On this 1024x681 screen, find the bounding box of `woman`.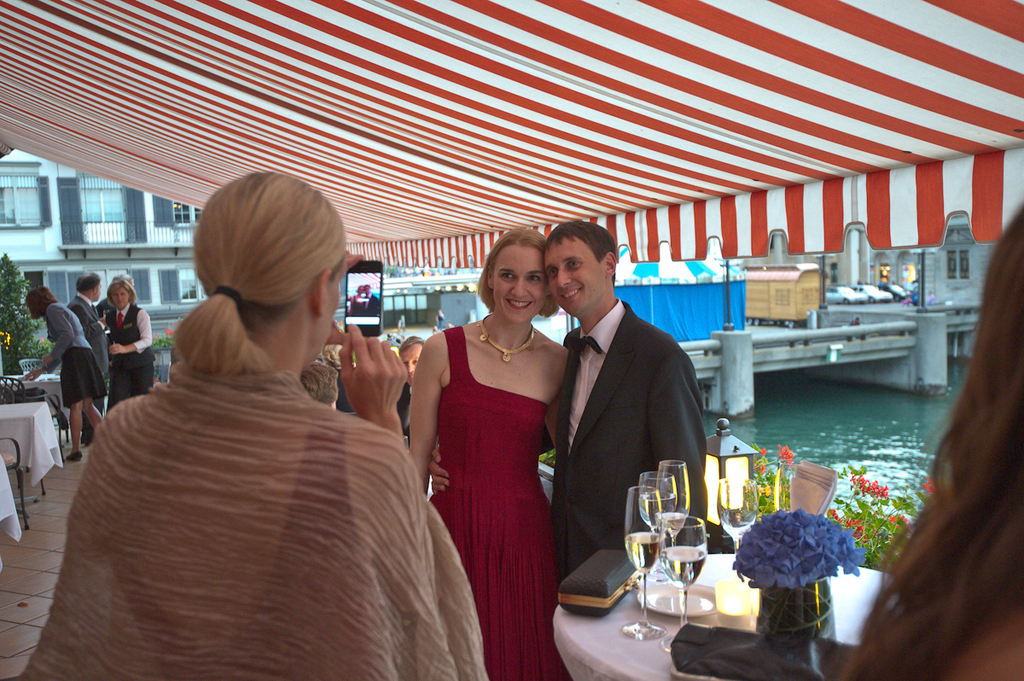
Bounding box: x1=17 y1=172 x2=491 y2=680.
